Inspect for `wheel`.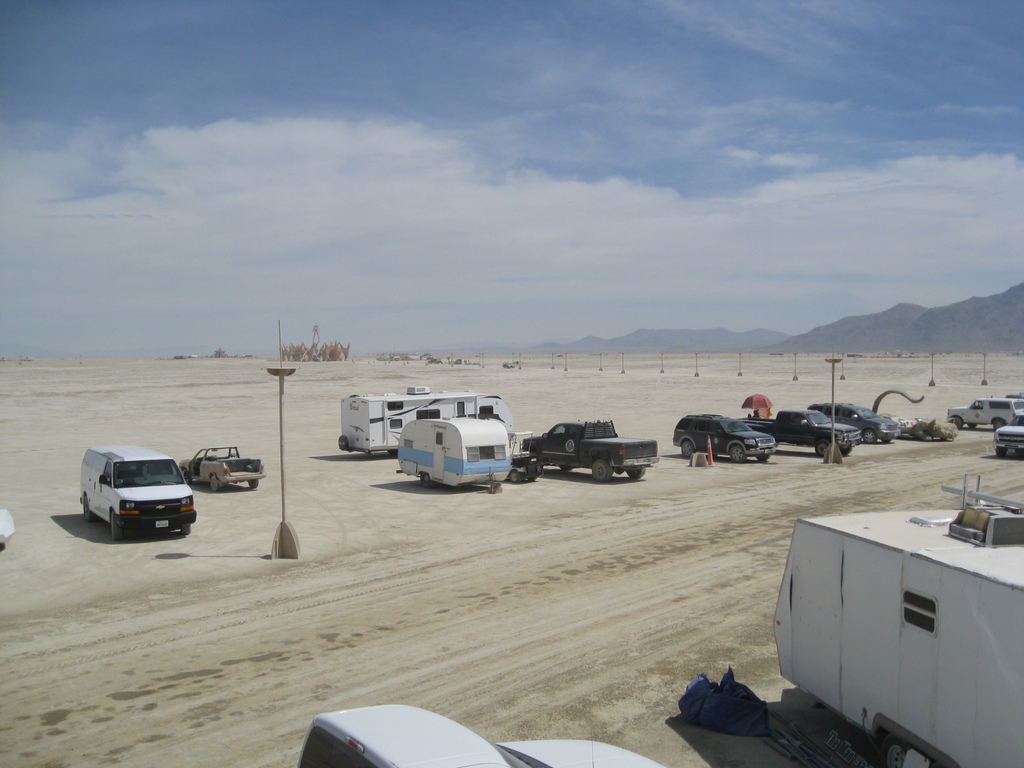
Inspection: rect(879, 438, 890, 442).
